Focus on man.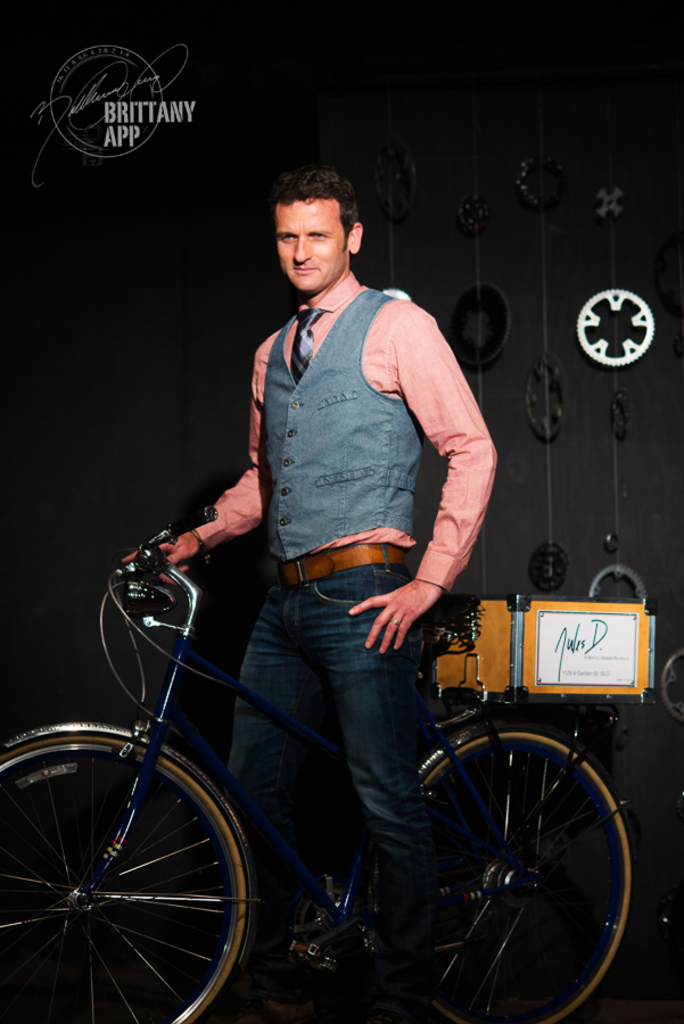
Focused at region(125, 159, 522, 905).
